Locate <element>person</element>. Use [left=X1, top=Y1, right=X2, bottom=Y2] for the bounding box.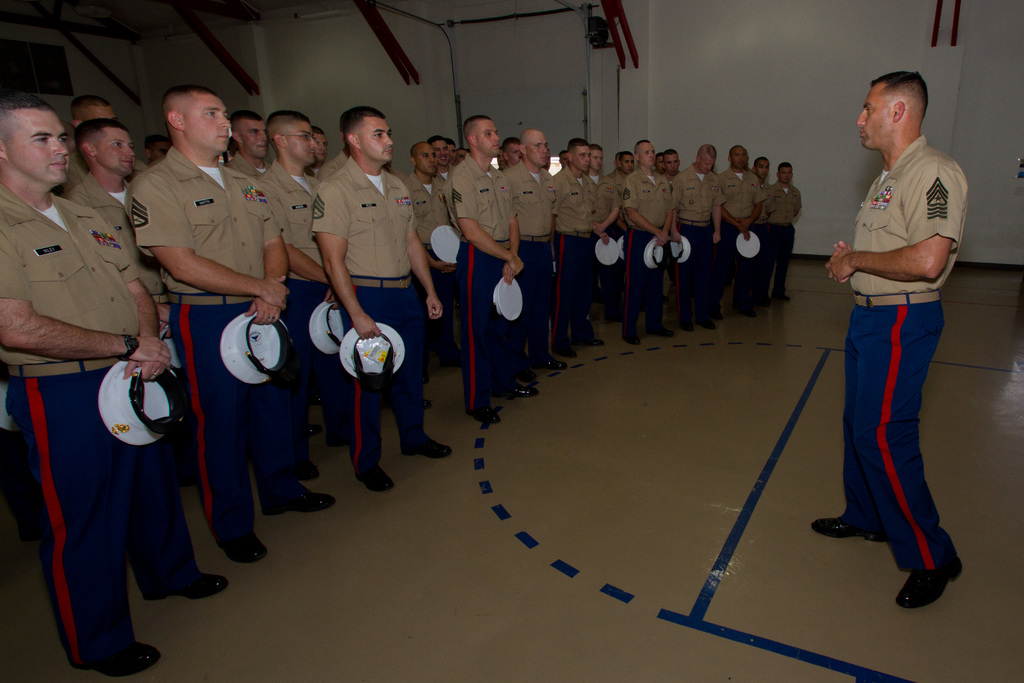
[left=51, top=121, right=230, bottom=597].
